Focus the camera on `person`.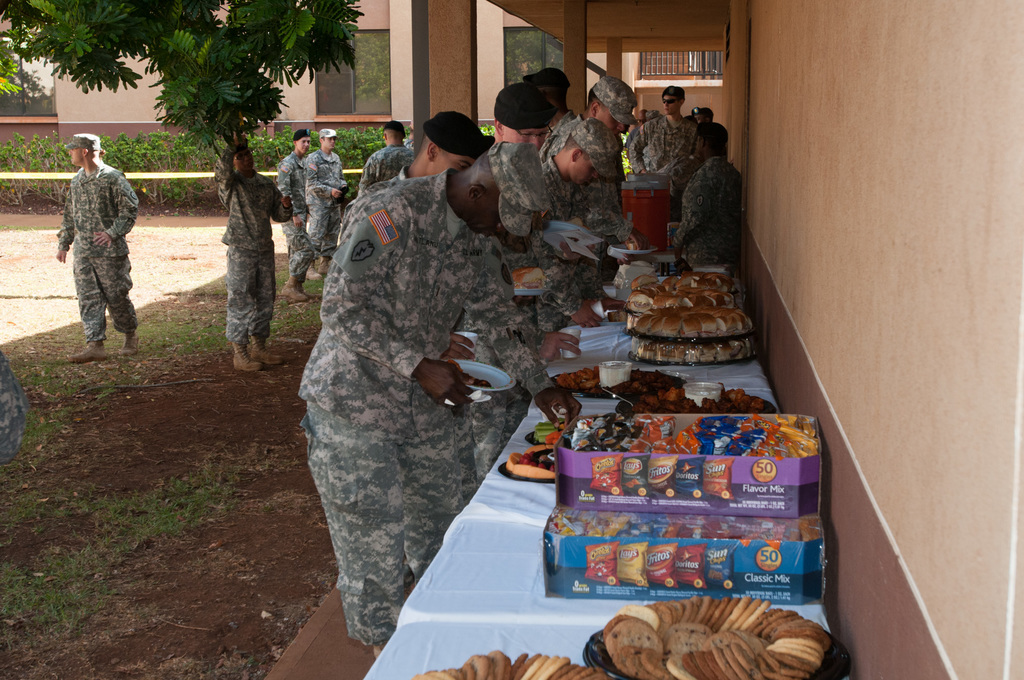
Focus region: <bbox>561, 77, 644, 280</bbox>.
